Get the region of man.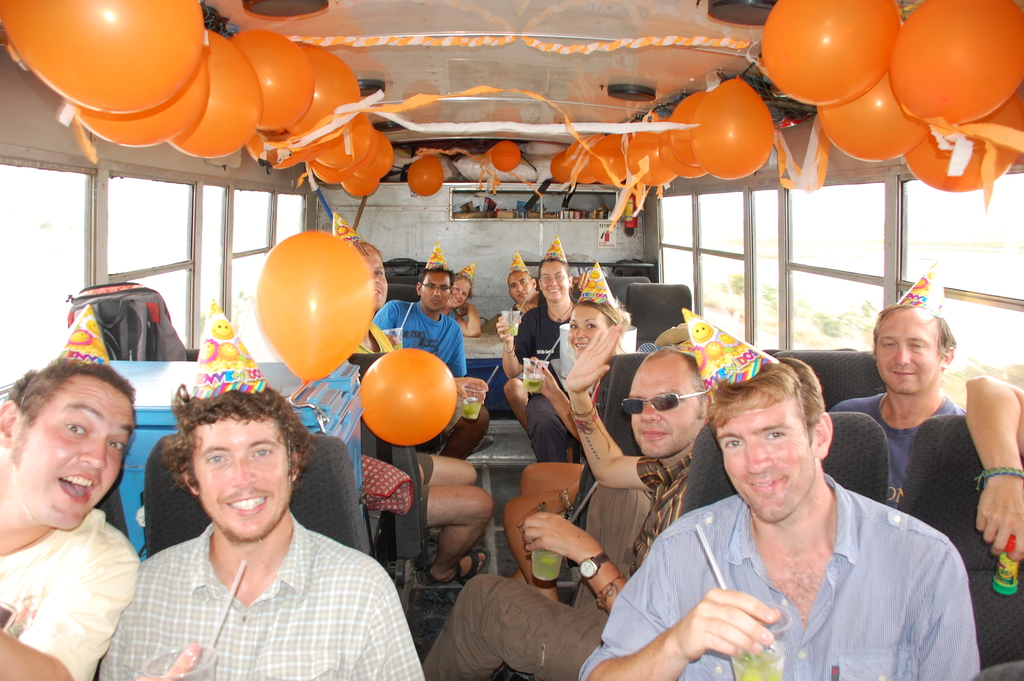
Rect(86, 296, 429, 679).
